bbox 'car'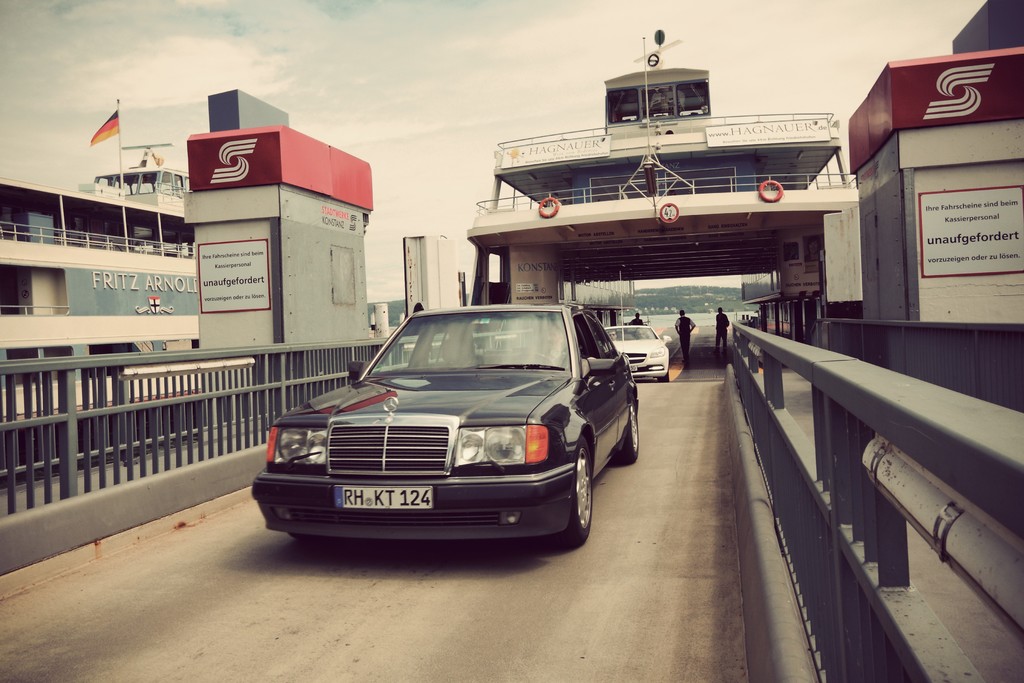
crop(602, 323, 672, 381)
